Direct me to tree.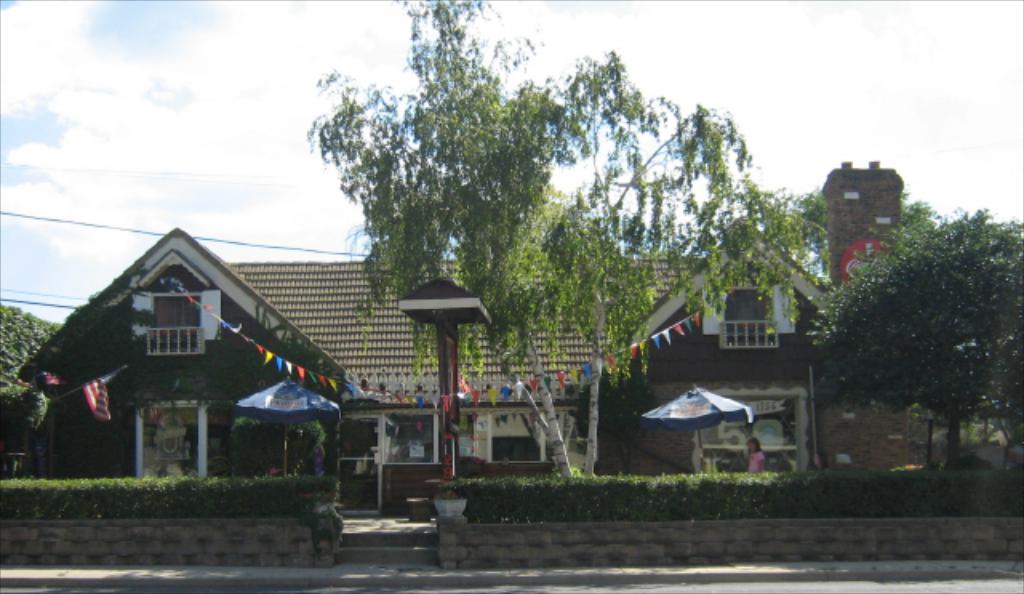
Direction: 797,192,1016,464.
